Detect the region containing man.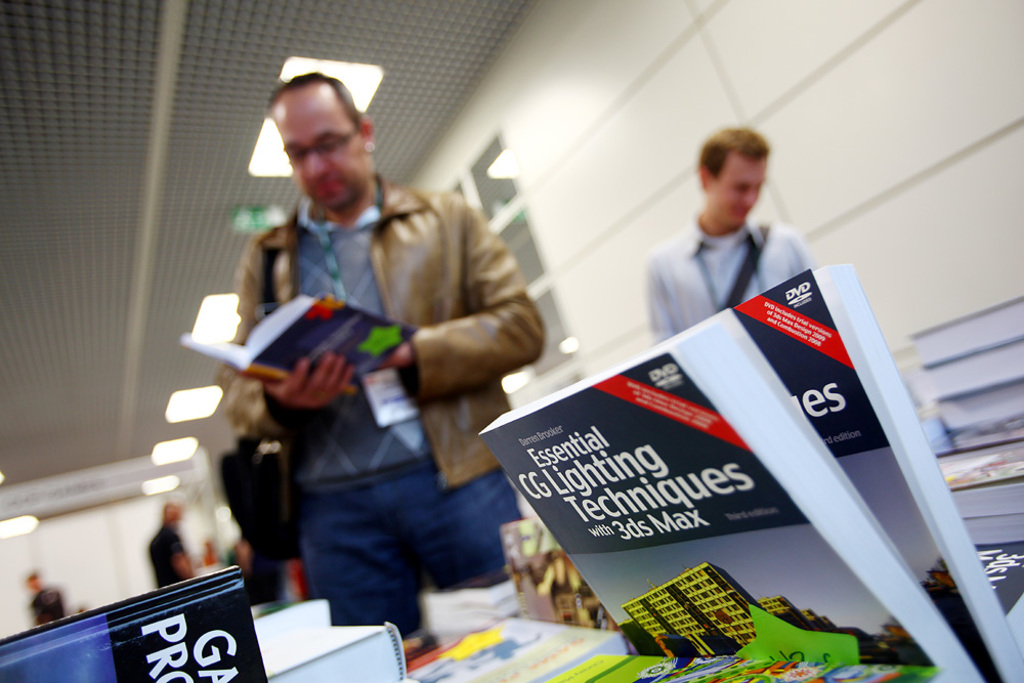
646,128,812,353.
